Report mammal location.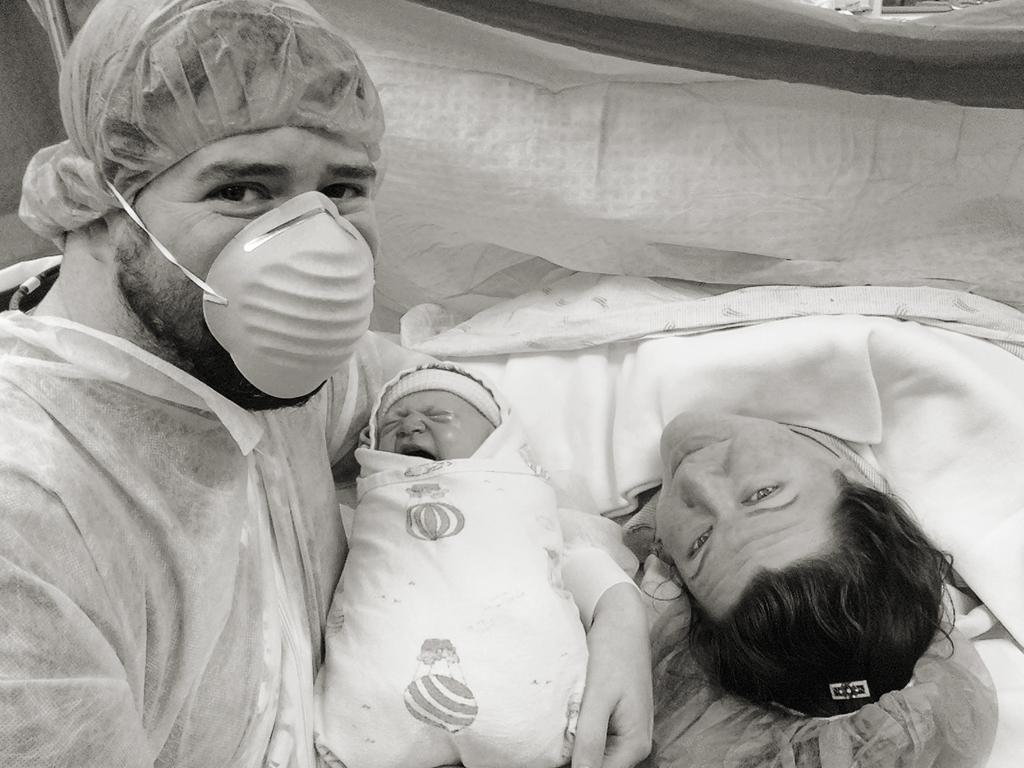
Report: [311,360,593,767].
